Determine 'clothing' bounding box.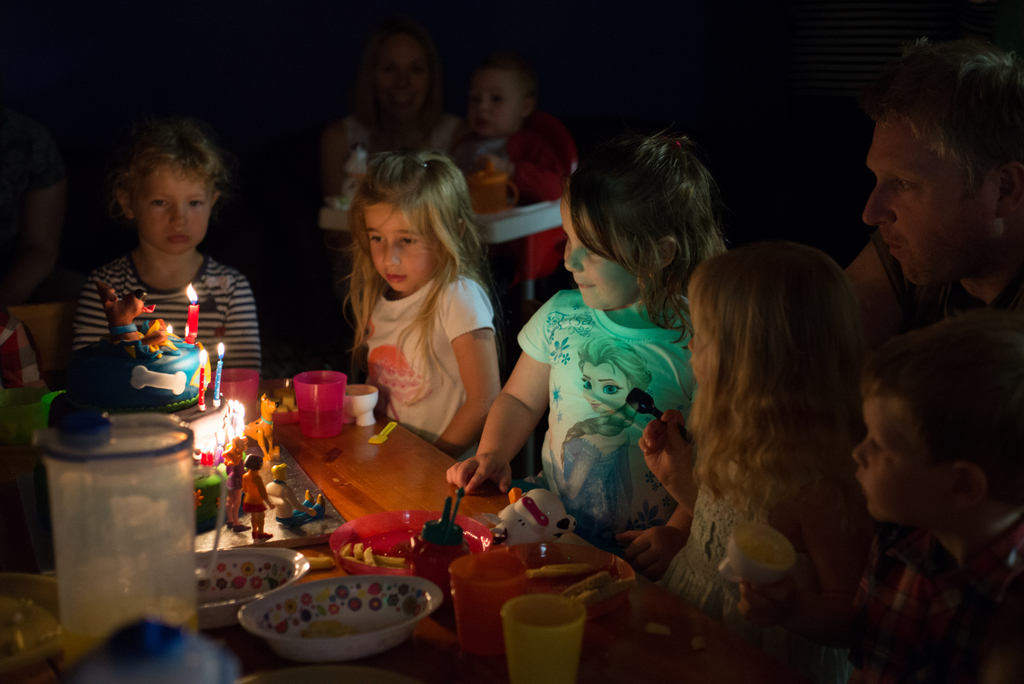
Determined: x1=851 y1=511 x2=1023 y2=683.
